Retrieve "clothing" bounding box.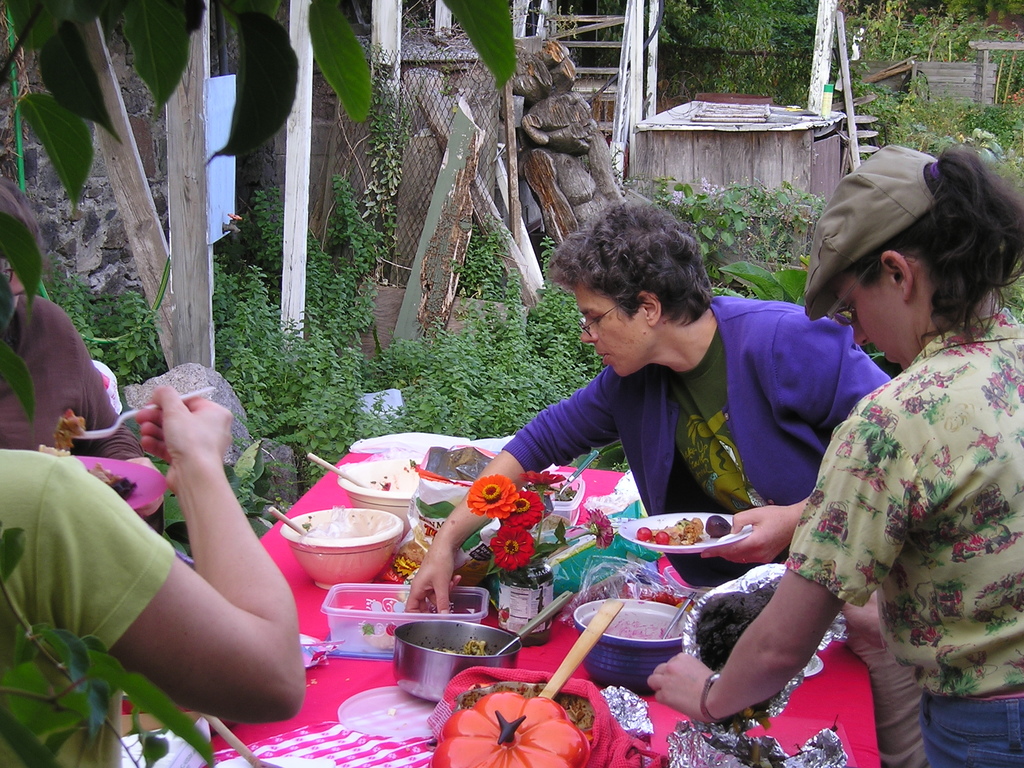
Bounding box: 0, 447, 173, 767.
